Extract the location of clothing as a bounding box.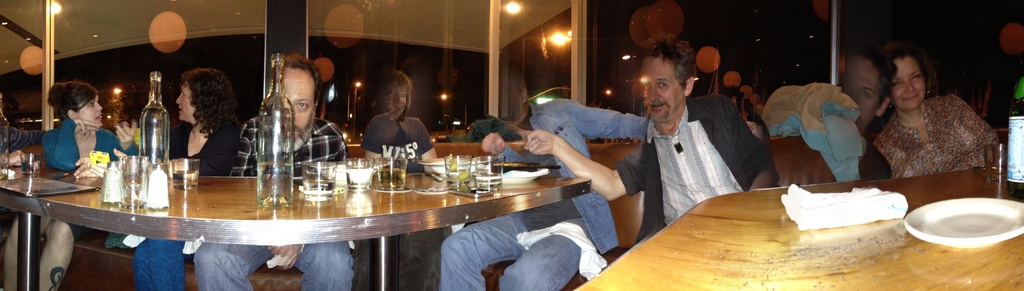
bbox=(754, 82, 863, 186).
